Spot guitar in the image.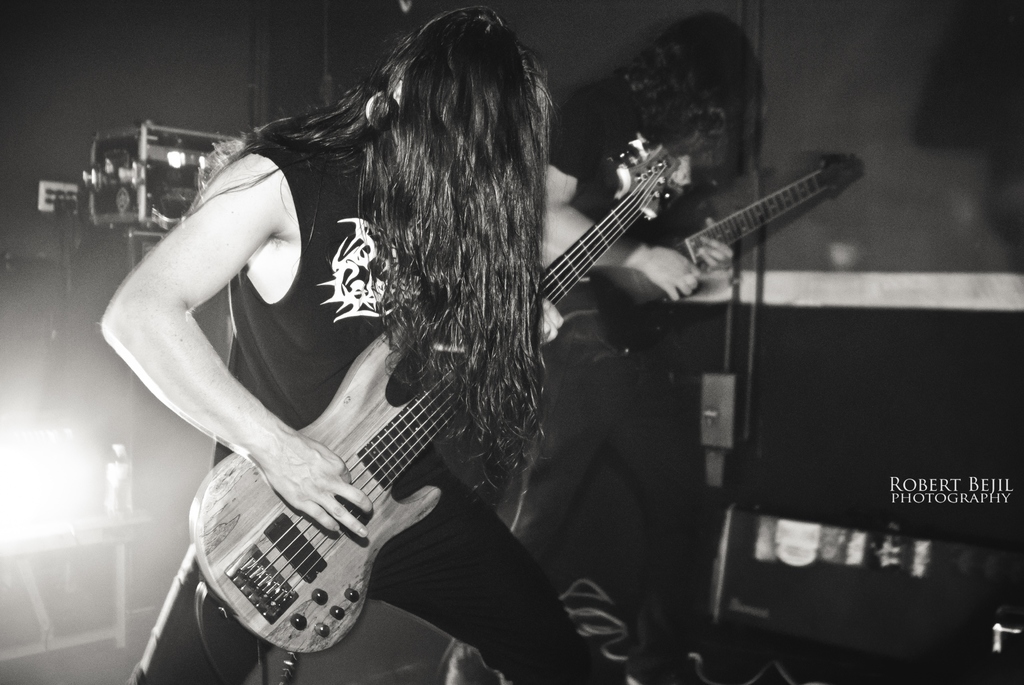
guitar found at (680,155,863,267).
